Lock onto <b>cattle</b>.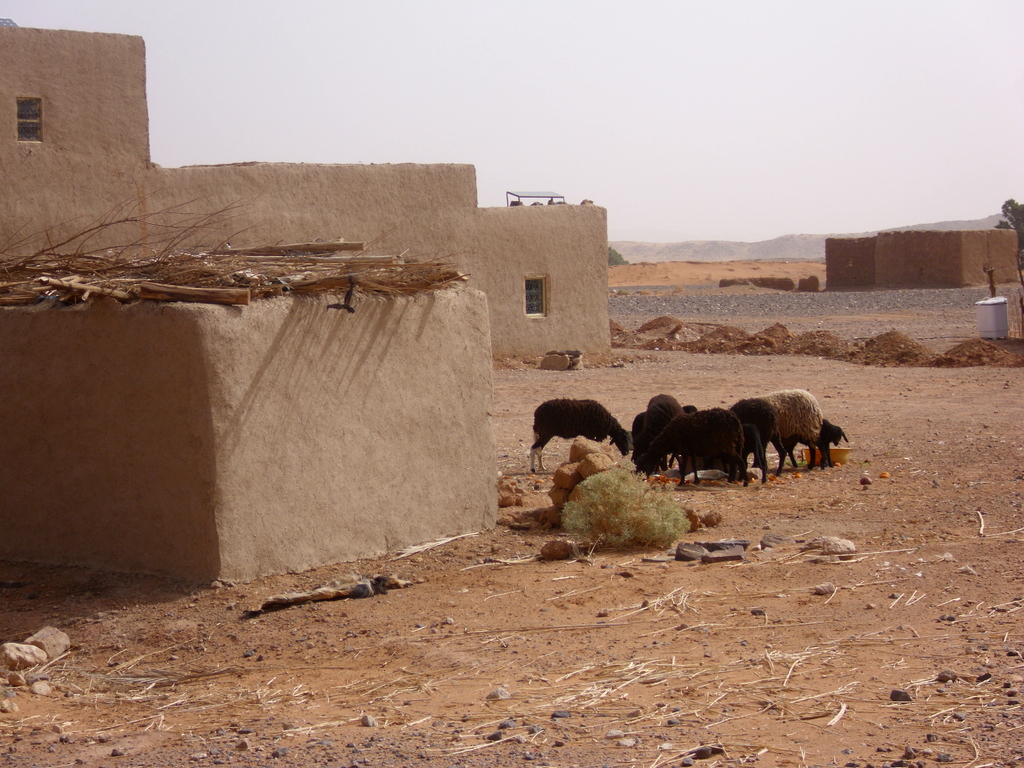
Locked: pyautogui.locateOnScreen(627, 394, 685, 479).
